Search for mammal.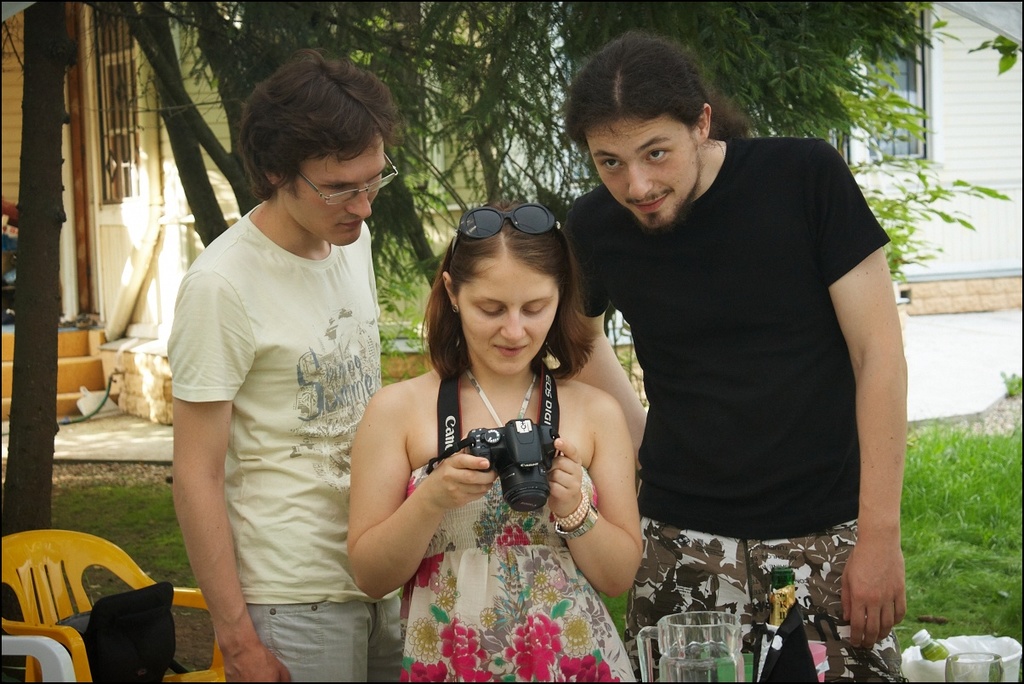
Found at [x1=564, y1=22, x2=907, y2=683].
